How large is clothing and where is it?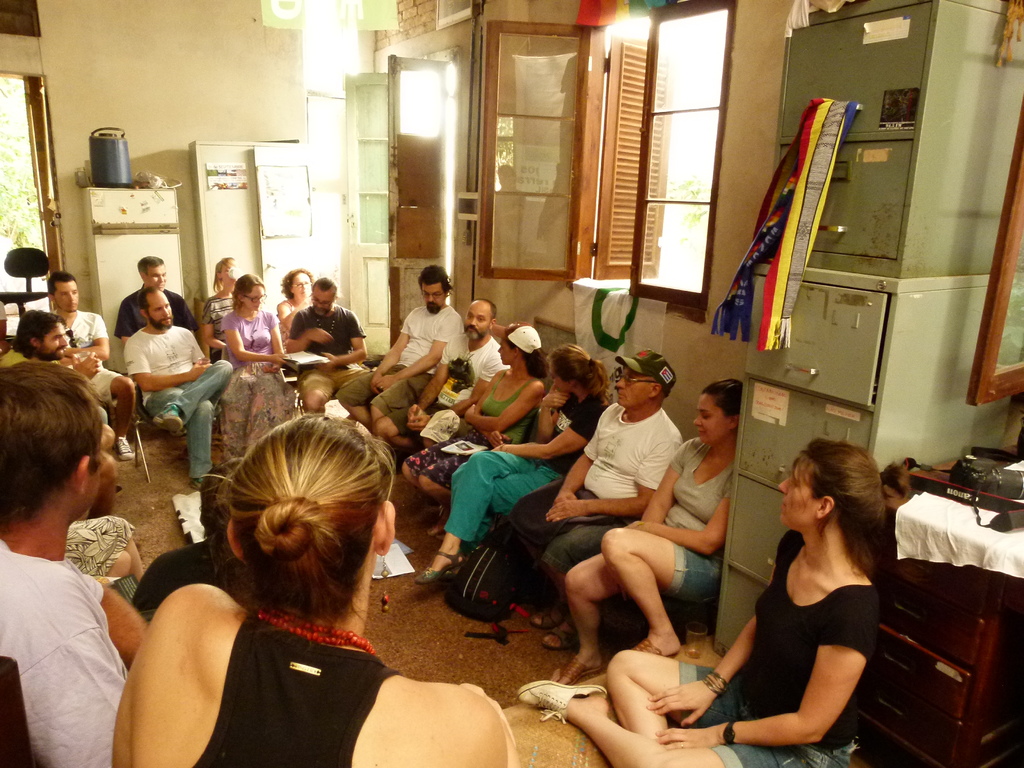
Bounding box: BBox(13, 292, 867, 767).
